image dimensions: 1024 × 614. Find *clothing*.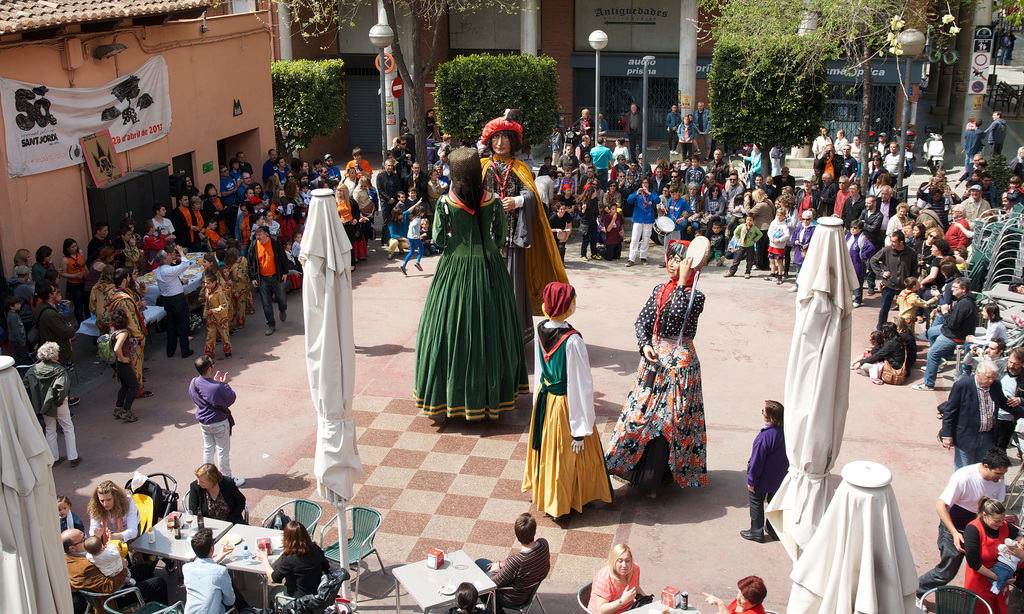
273,544,324,601.
